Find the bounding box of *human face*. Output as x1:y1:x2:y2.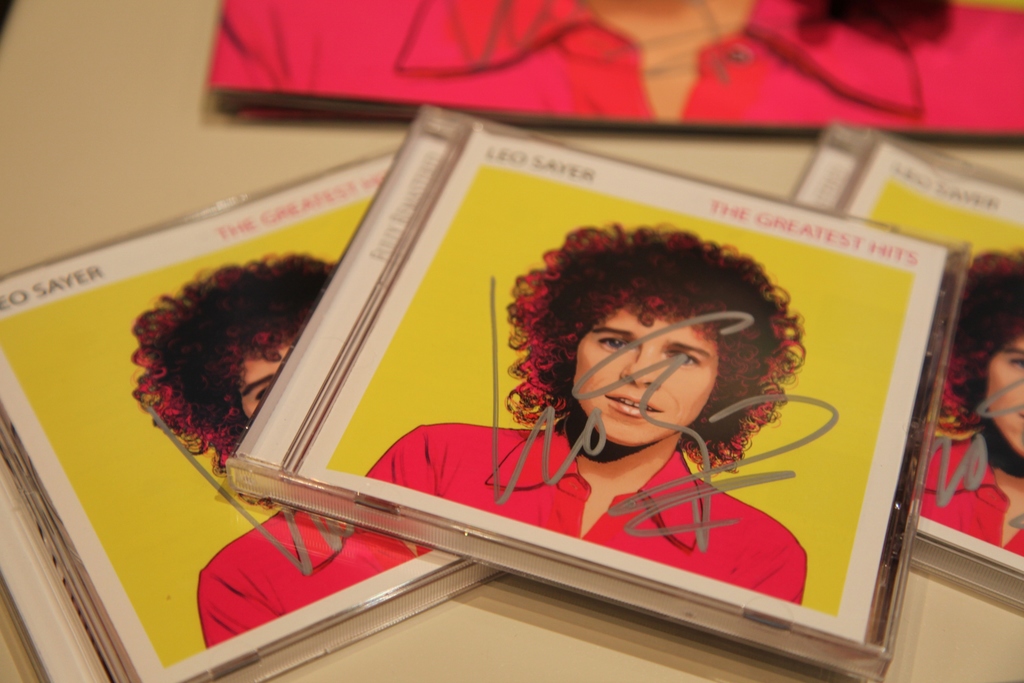
573:308:719:448.
